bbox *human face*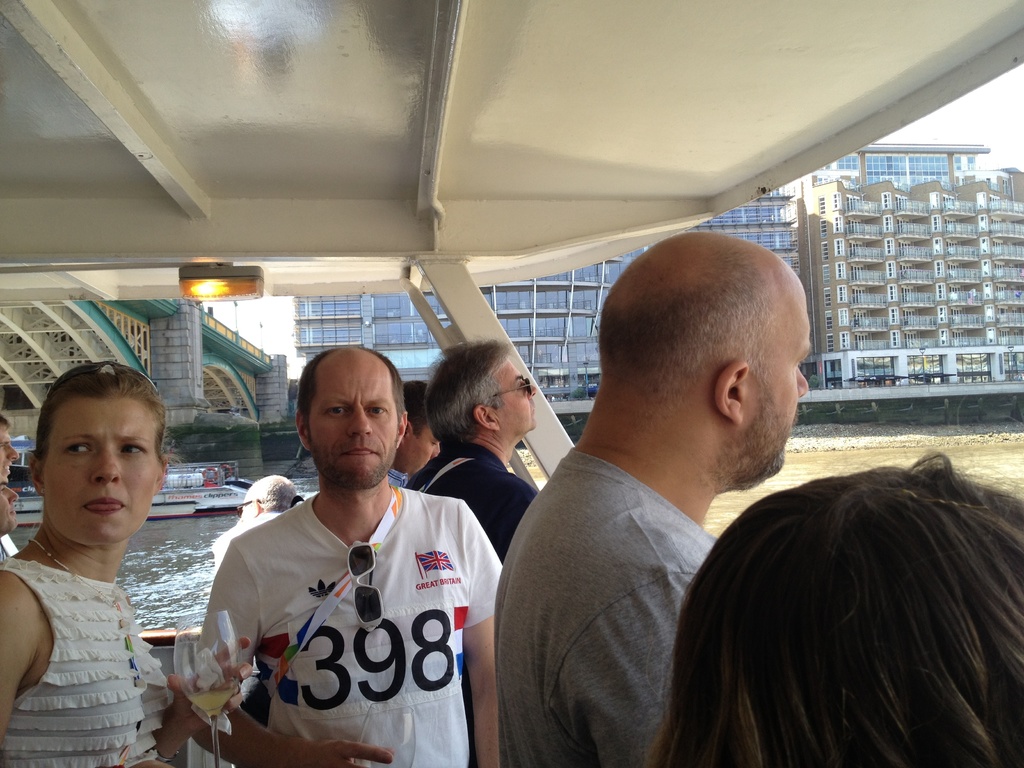
l=310, t=362, r=397, b=486
